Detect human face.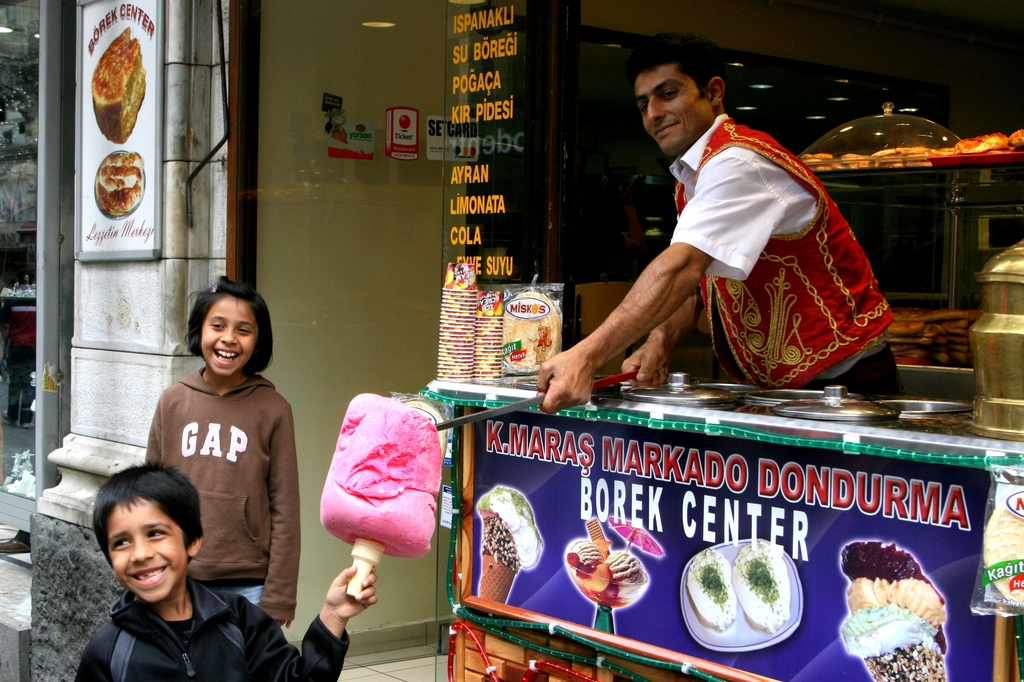
Detected at select_region(104, 496, 189, 608).
